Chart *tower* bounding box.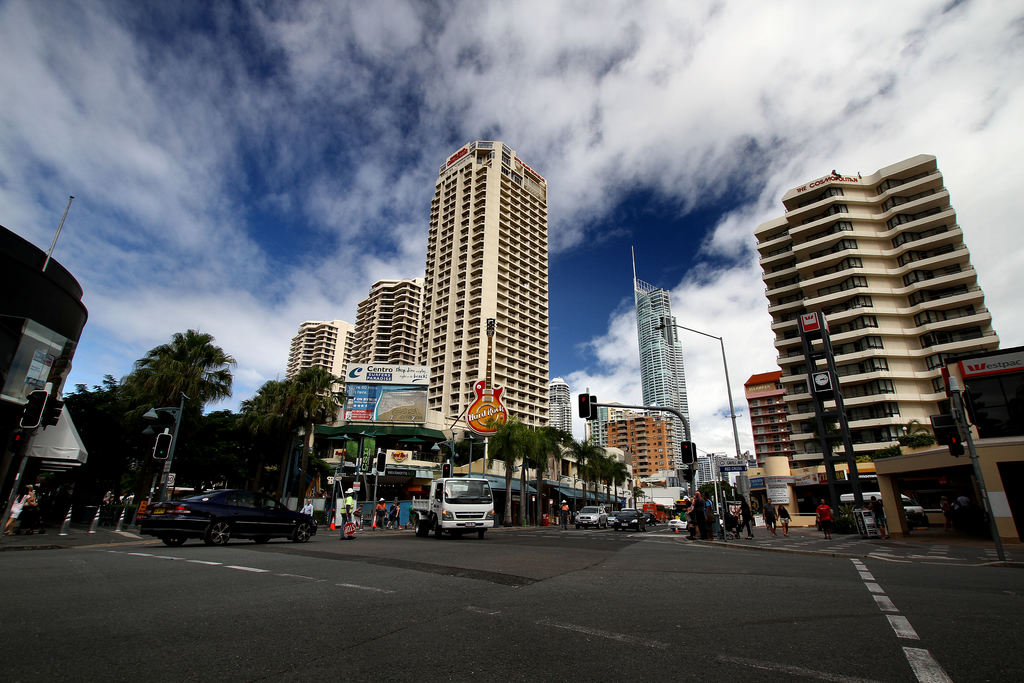
Charted: {"x1": 403, "y1": 126, "x2": 564, "y2": 414}.
